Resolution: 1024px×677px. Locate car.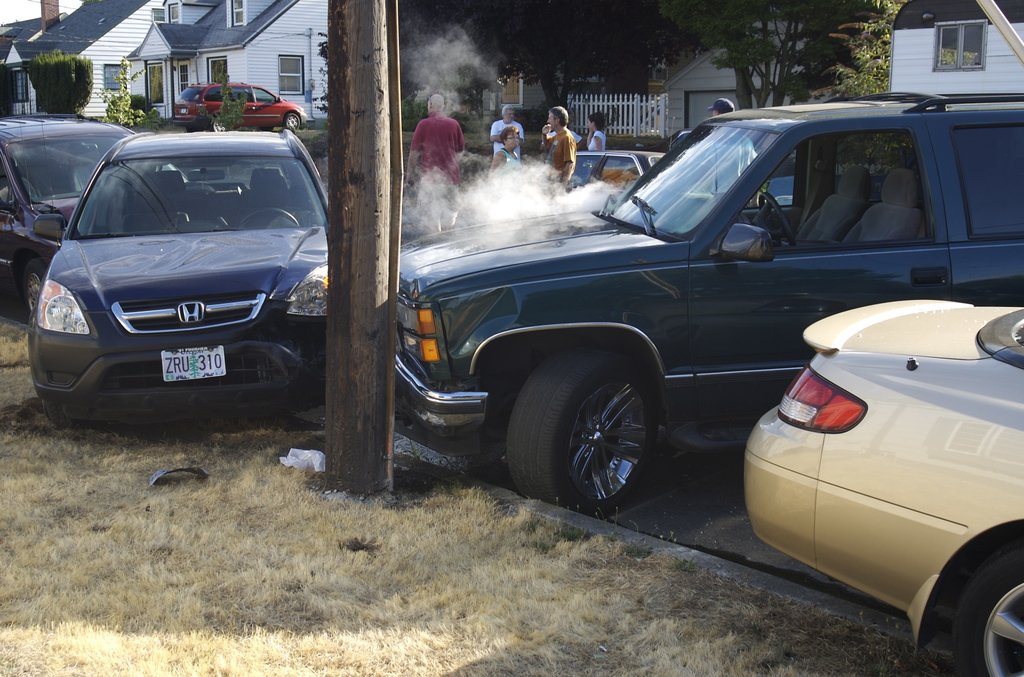
(0,115,182,328).
